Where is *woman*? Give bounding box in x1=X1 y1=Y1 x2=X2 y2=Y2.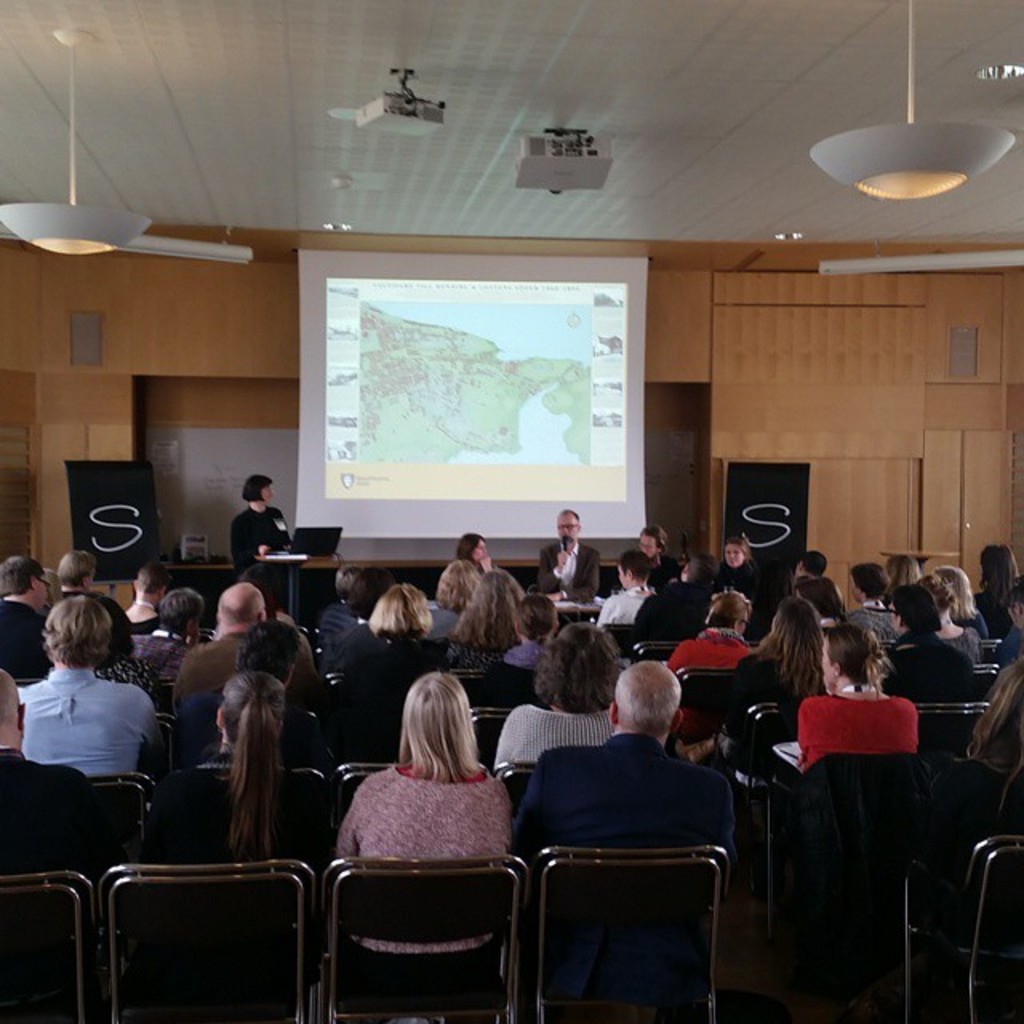
x1=798 y1=613 x2=928 y2=776.
